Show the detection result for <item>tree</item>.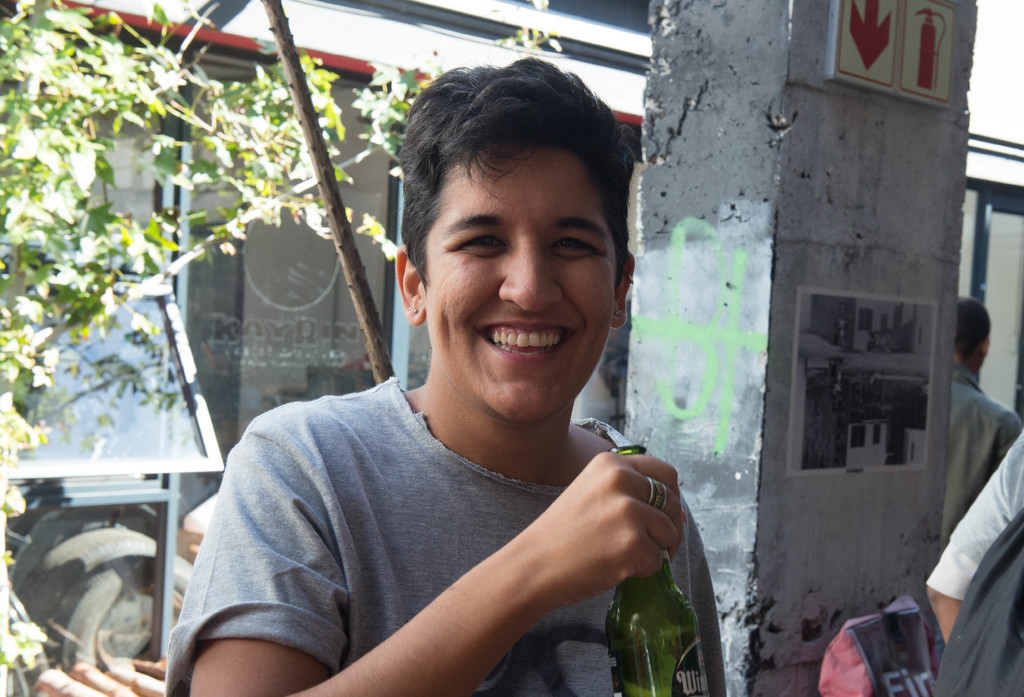
rect(0, 0, 566, 668).
